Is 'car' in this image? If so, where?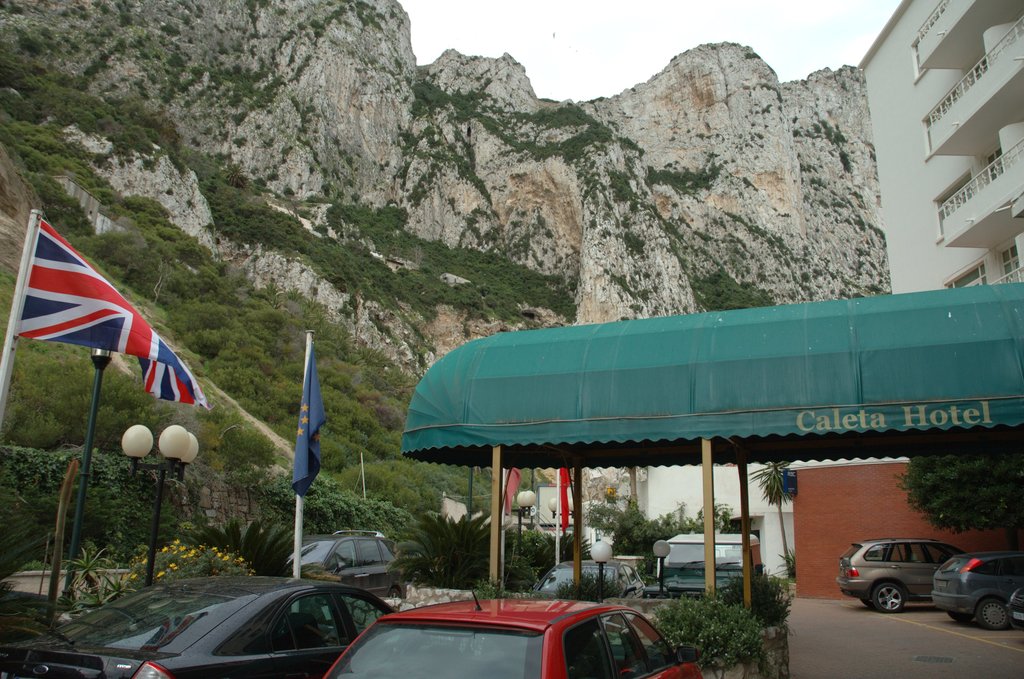
Yes, at pyautogui.locateOnScreen(330, 585, 705, 678).
